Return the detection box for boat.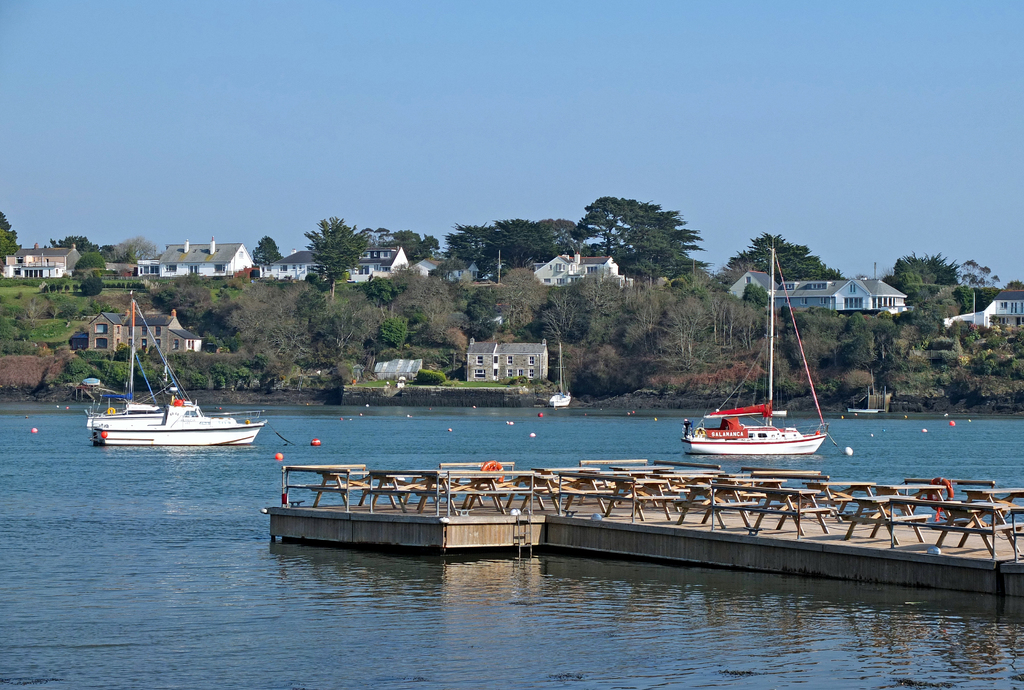
670 310 847 469.
